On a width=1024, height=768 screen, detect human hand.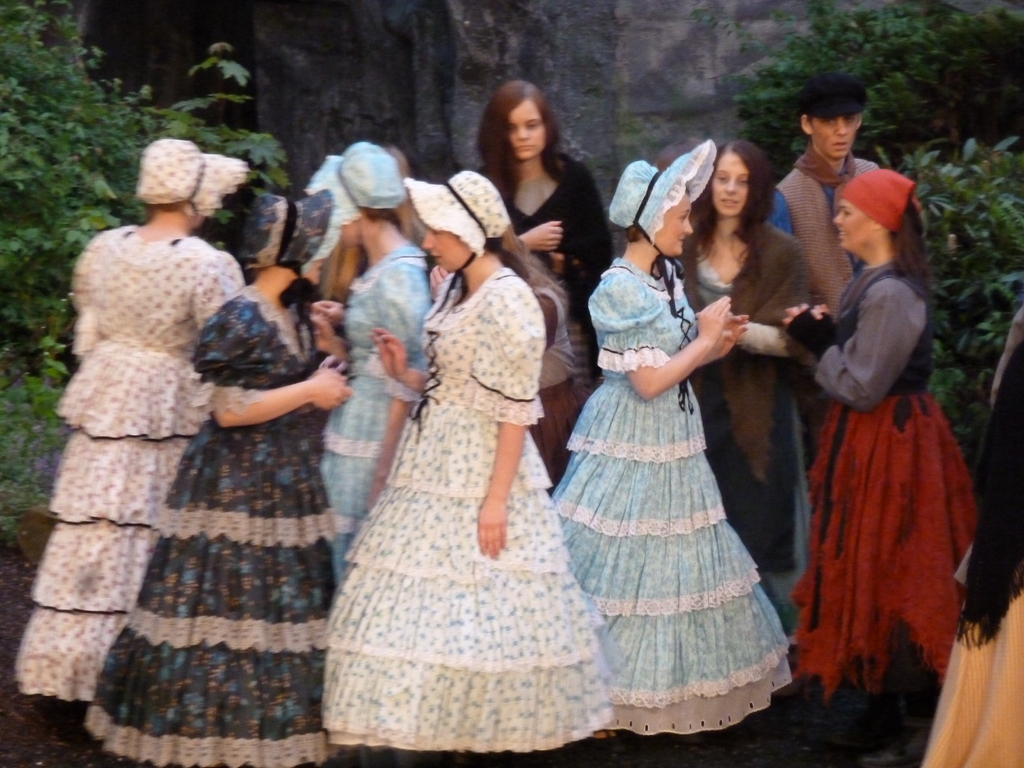
bbox=[781, 301, 809, 327].
